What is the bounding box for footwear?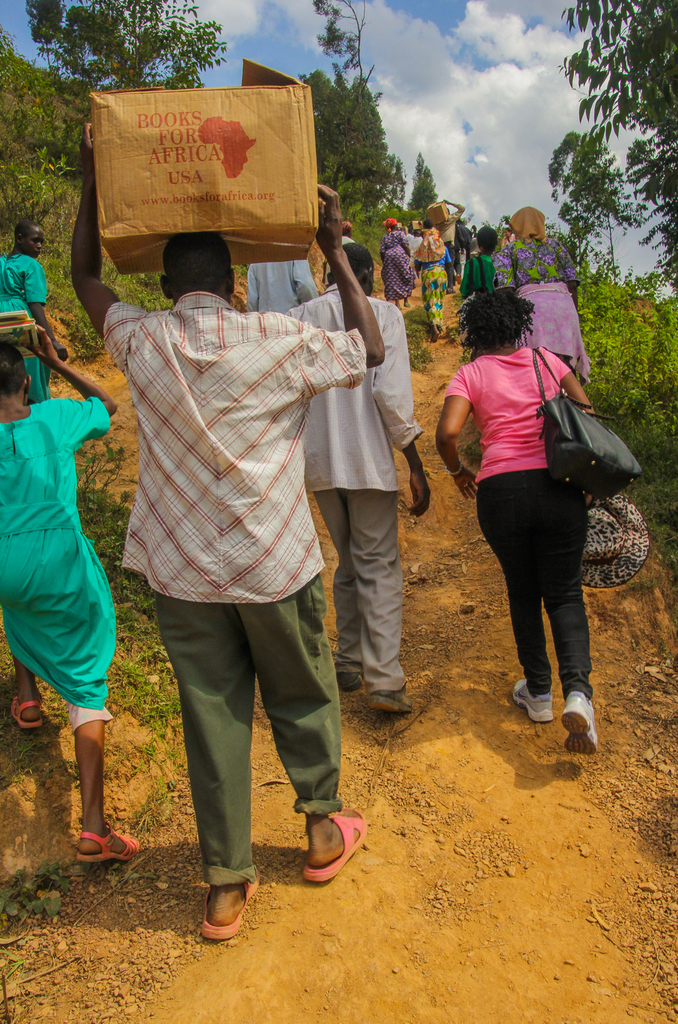
box=[74, 833, 143, 865].
